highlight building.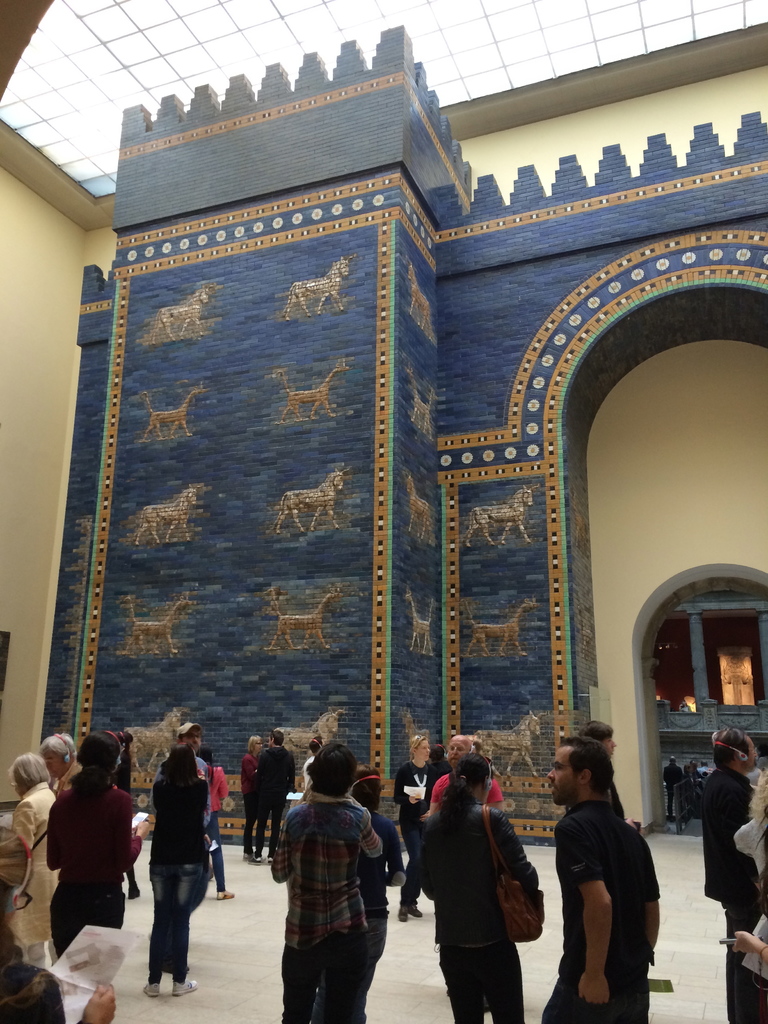
Highlighted region: [x1=0, y1=0, x2=767, y2=1023].
